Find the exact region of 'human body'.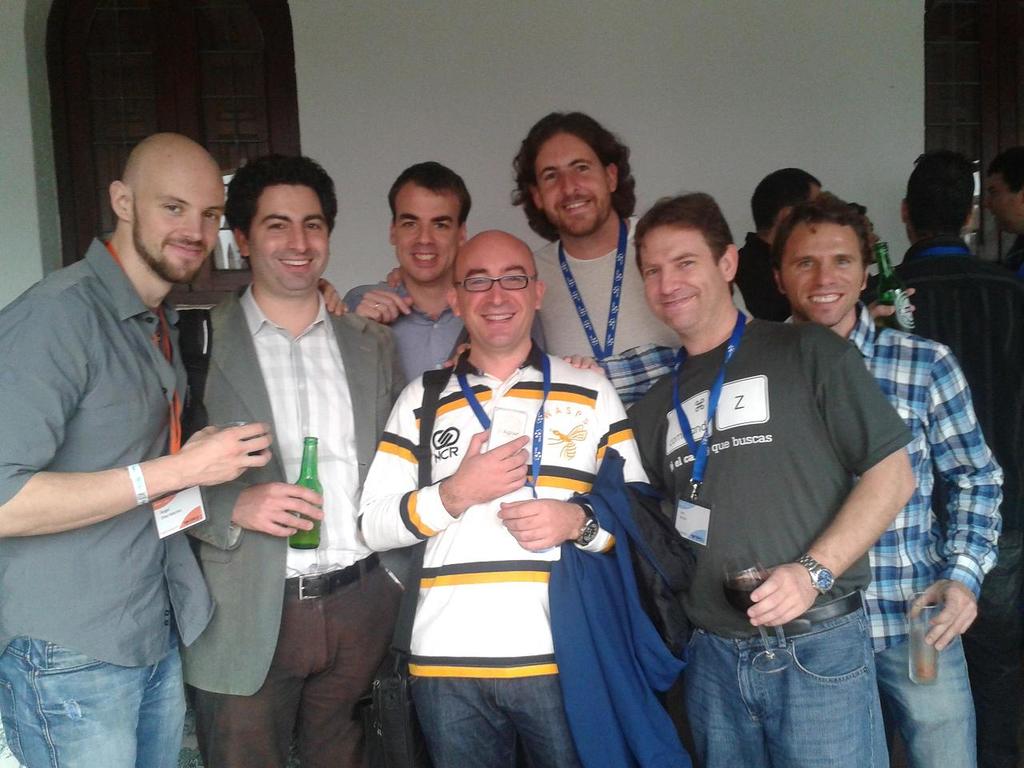
Exact region: detection(354, 157, 477, 393).
